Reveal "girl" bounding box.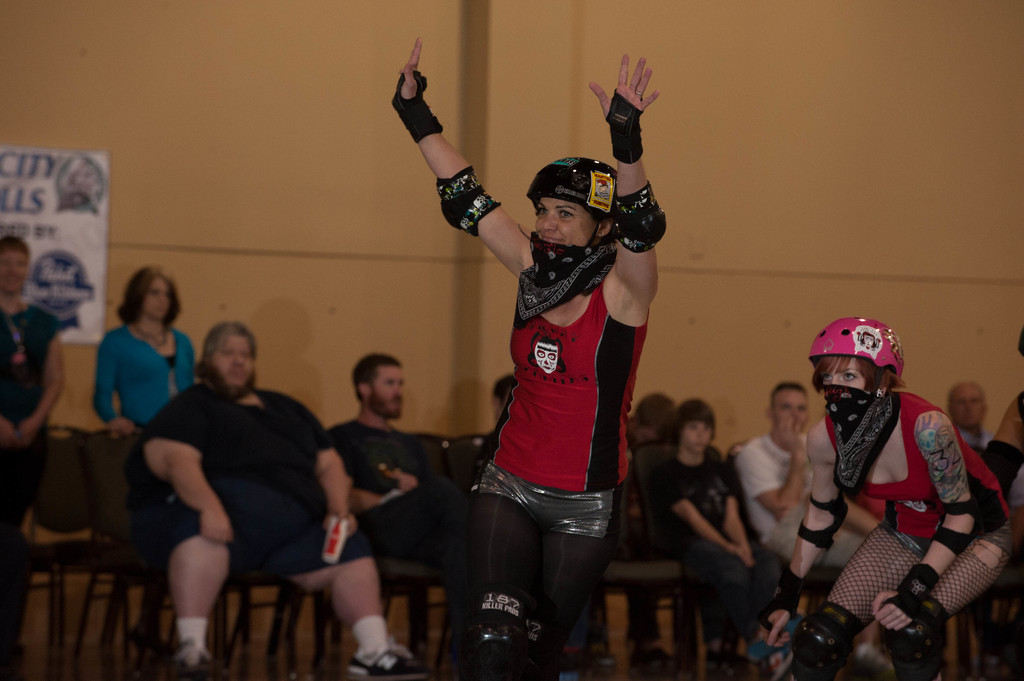
Revealed: [x1=0, y1=232, x2=67, y2=672].
